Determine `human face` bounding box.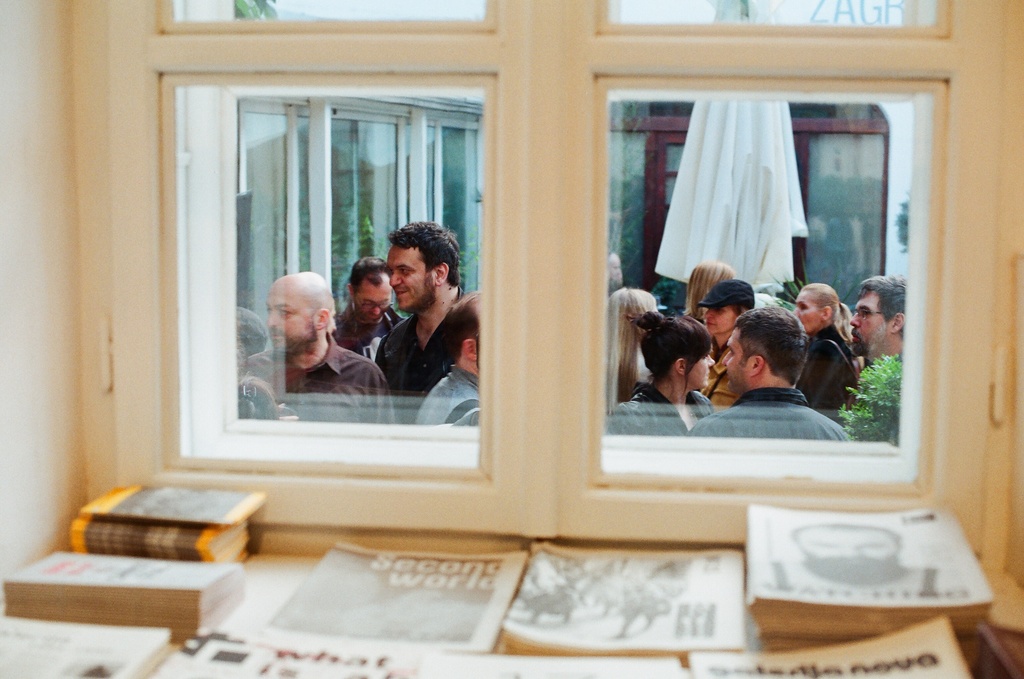
Determined: region(720, 334, 749, 391).
